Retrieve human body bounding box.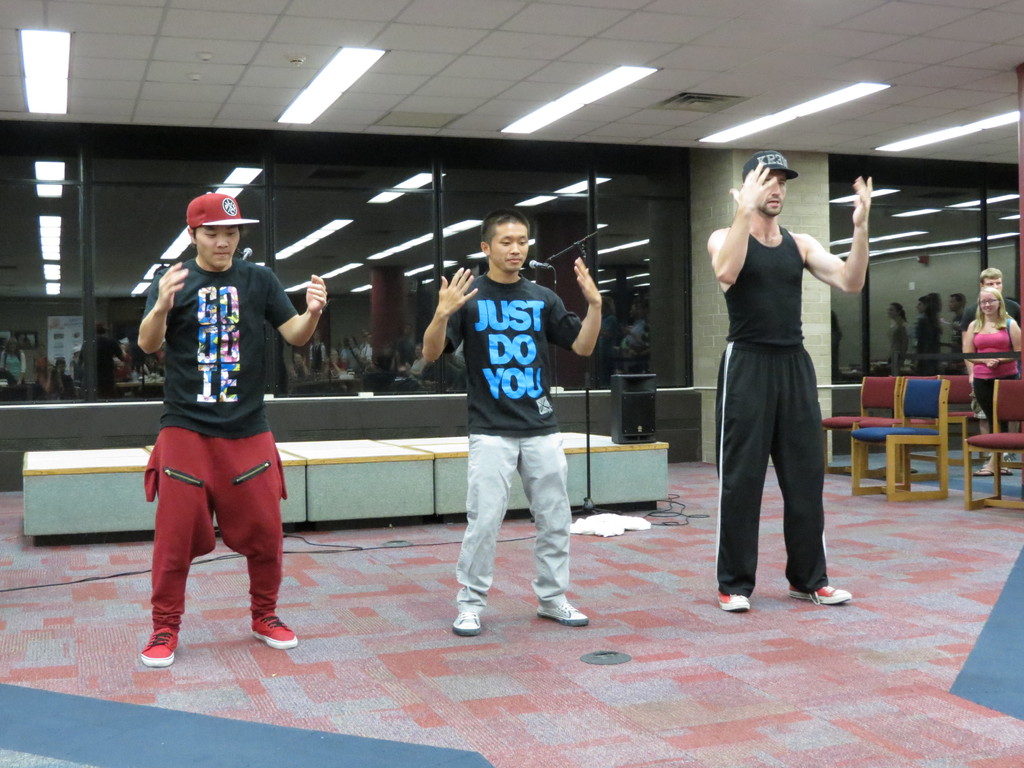
Bounding box: box(134, 254, 329, 669).
